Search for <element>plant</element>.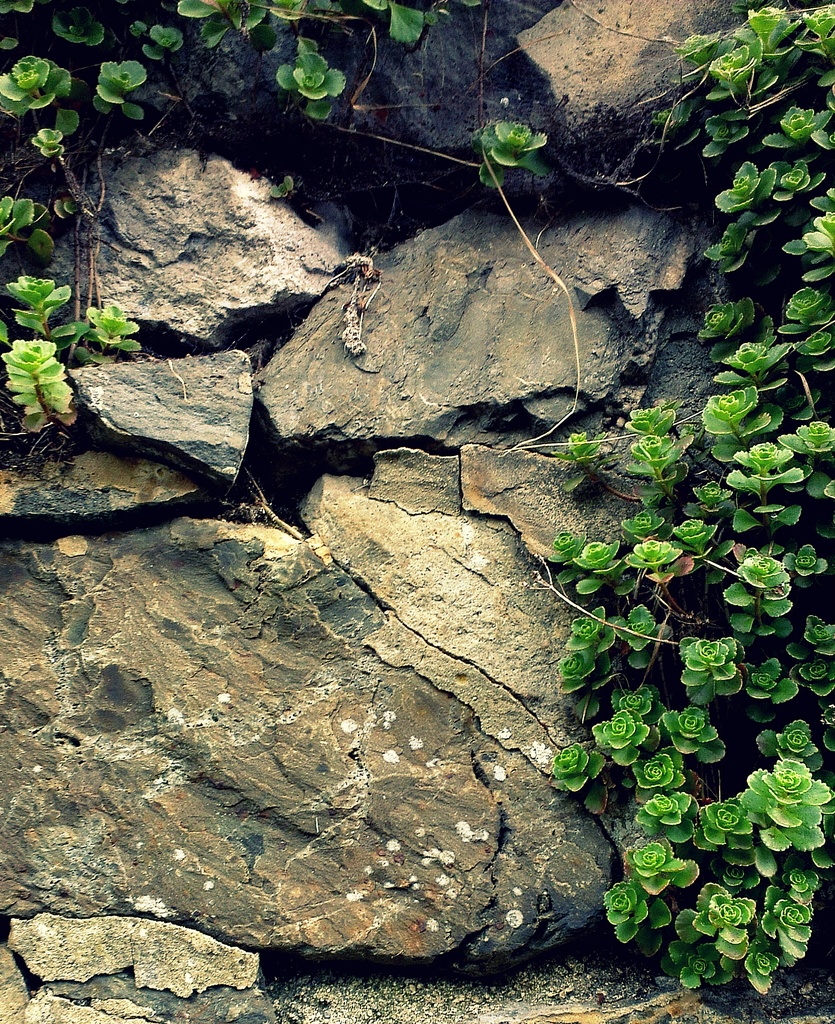
Found at locate(771, 861, 827, 908).
